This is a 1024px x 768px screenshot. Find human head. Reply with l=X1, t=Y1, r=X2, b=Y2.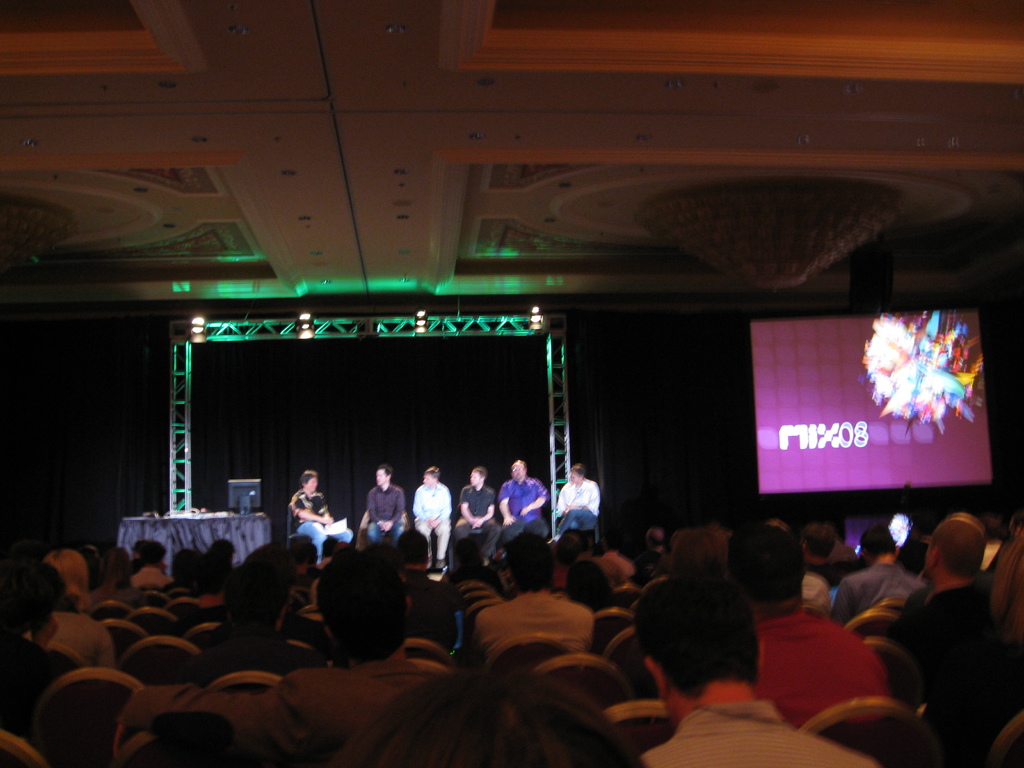
l=663, t=525, r=727, b=575.
